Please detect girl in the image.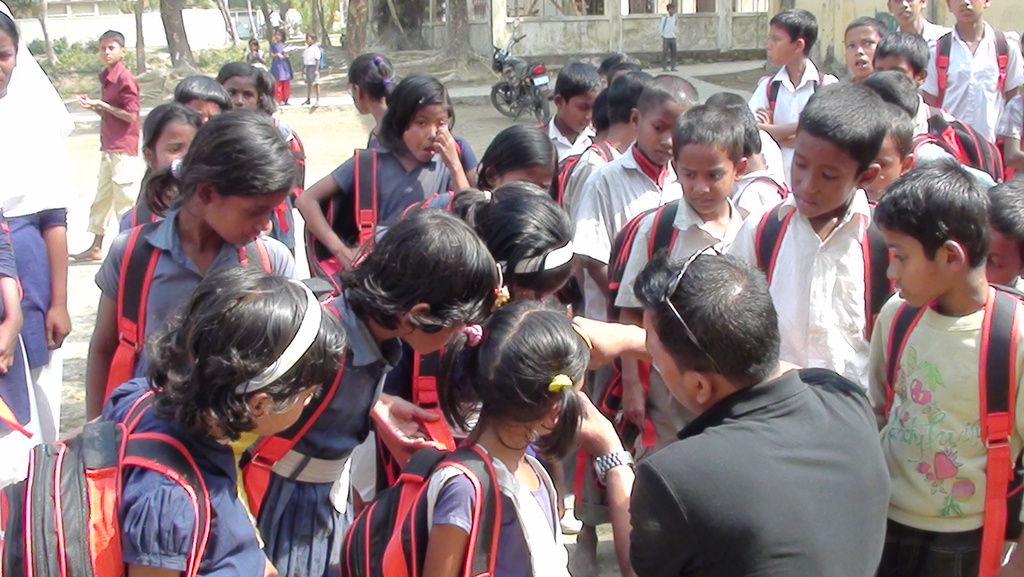
81, 112, 305, 417.
